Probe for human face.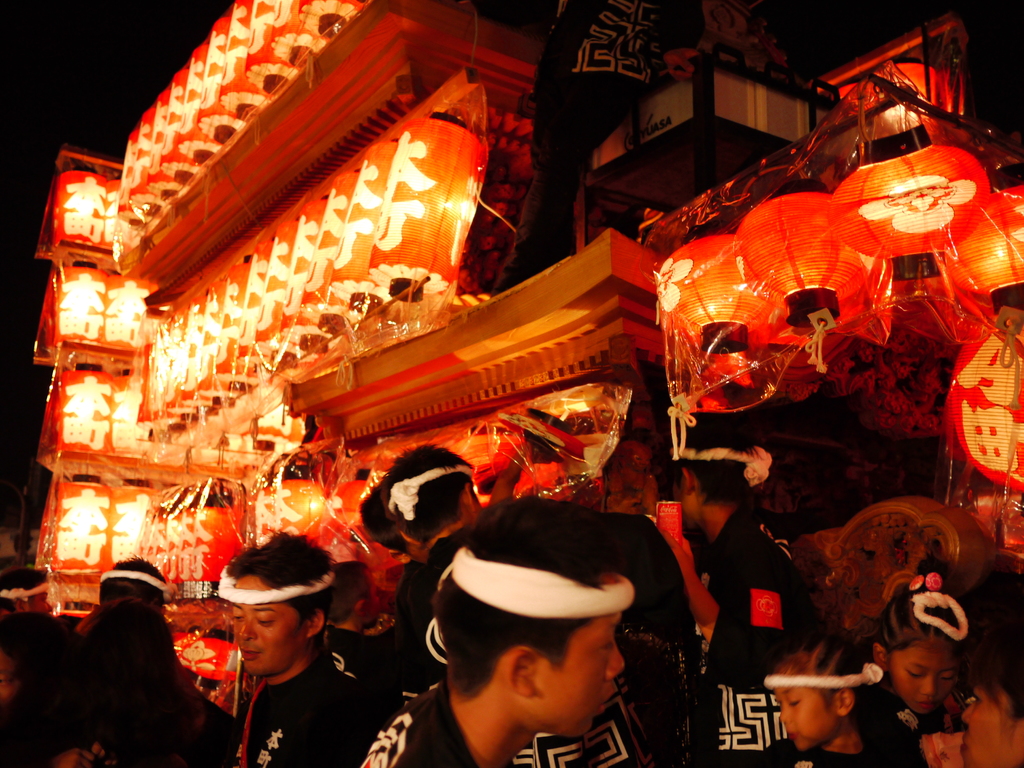
Probe result: [536, 606, 626, 749].
